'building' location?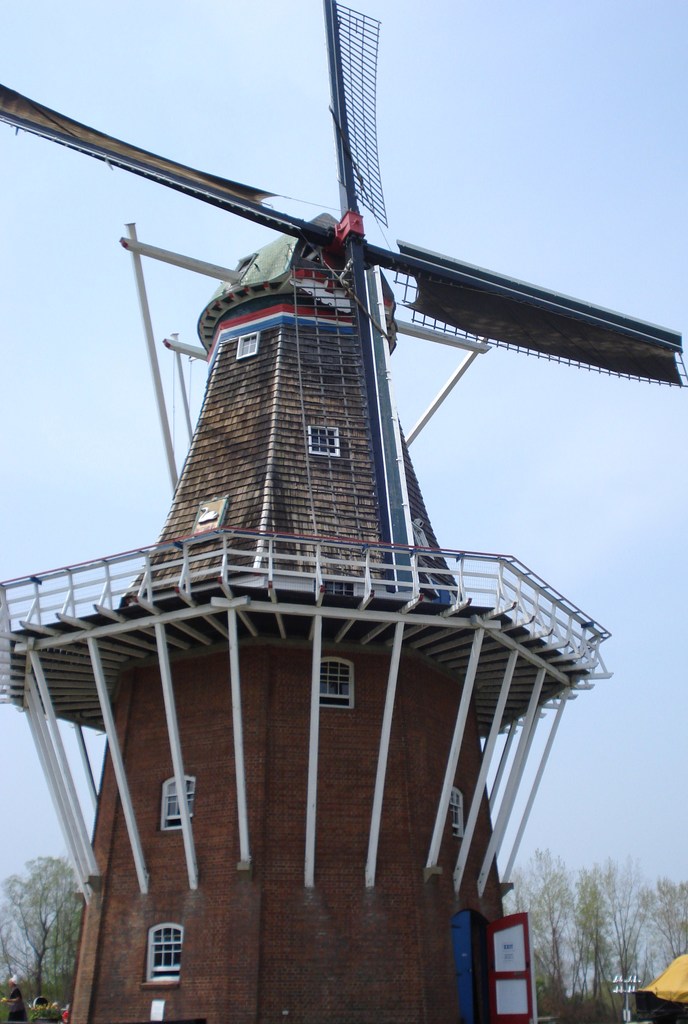
box(0, 0, 687, 1023)
